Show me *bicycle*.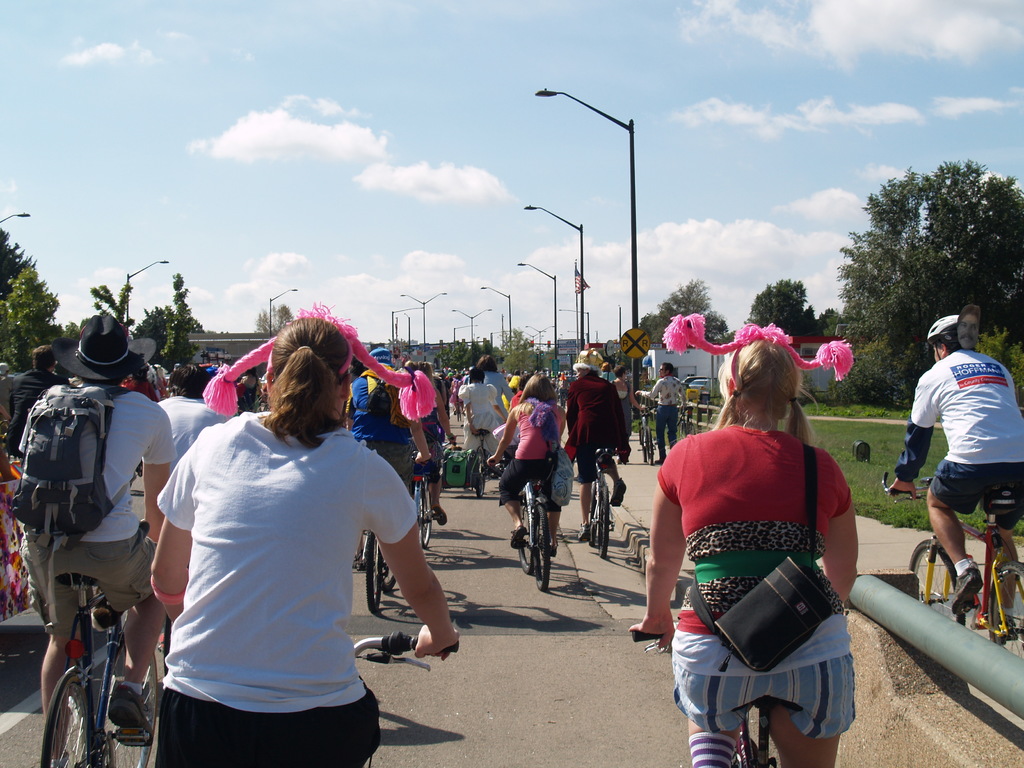
*bicycle* is here: [579, 447, 627, 568].
